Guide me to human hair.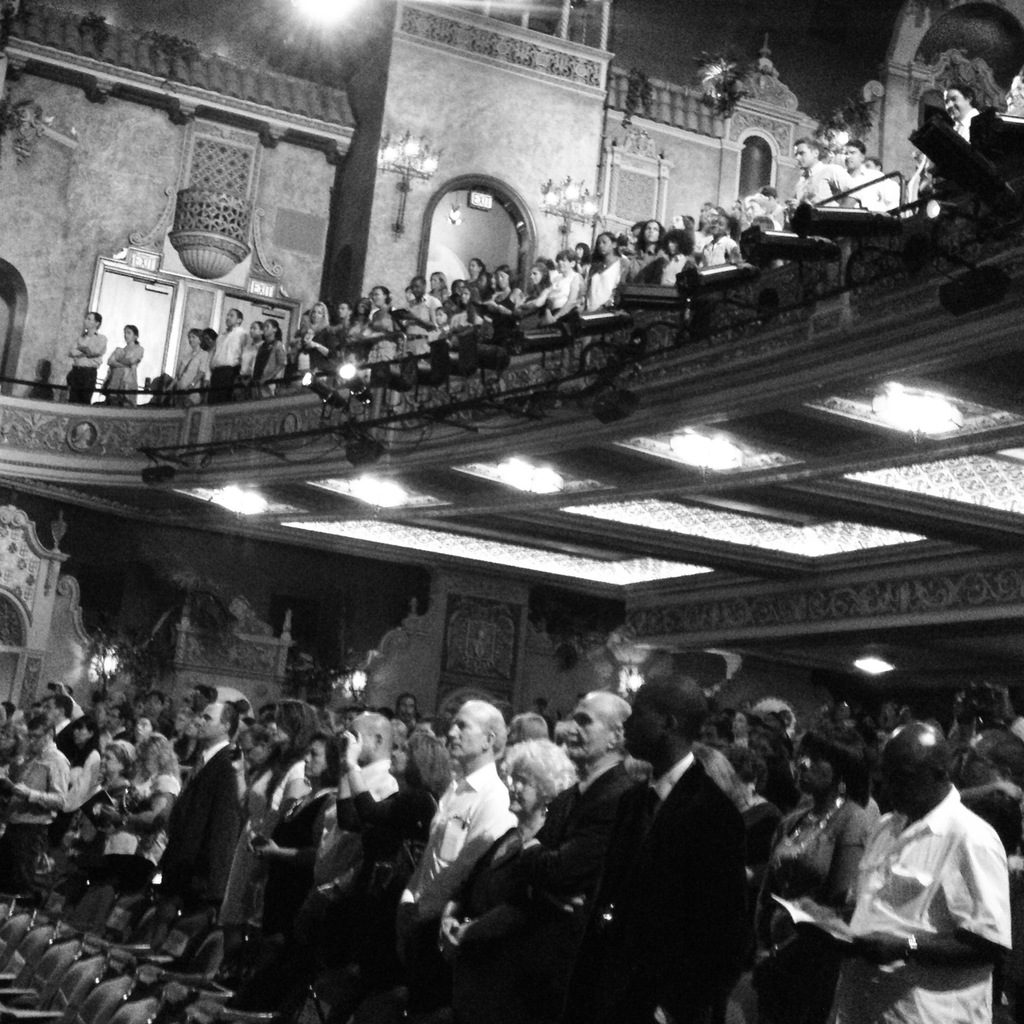
Guidance: 428/266/449/287.
